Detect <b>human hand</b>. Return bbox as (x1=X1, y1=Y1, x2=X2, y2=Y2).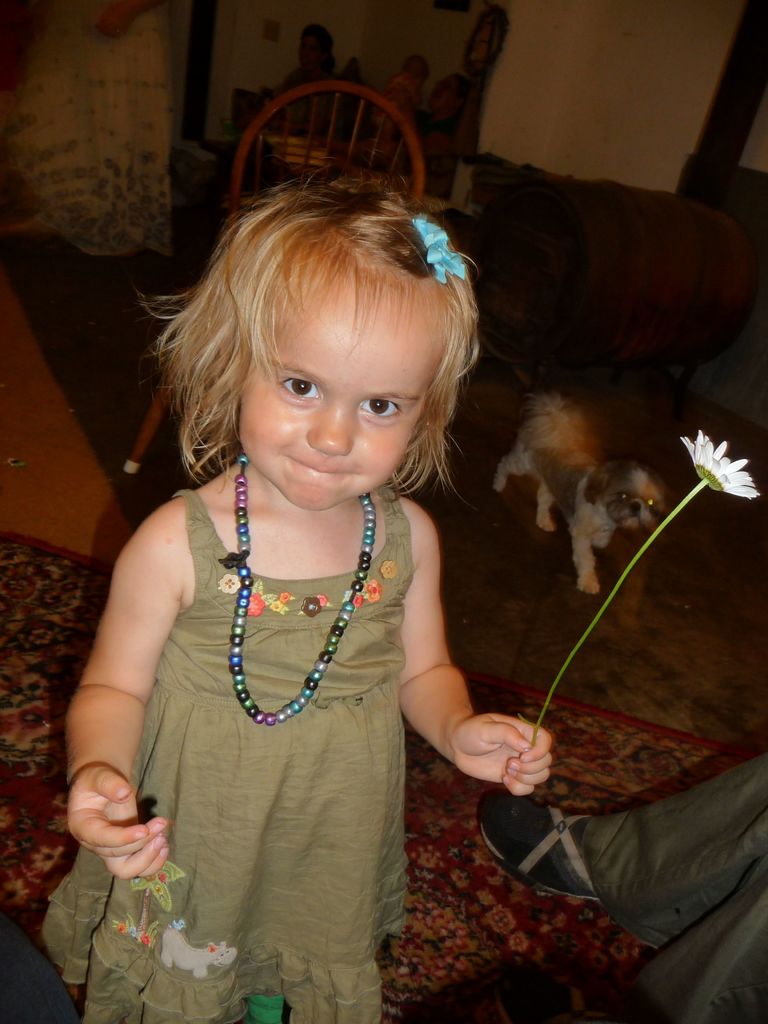
(x1=448, y1=708, x2=554, y2=801).
